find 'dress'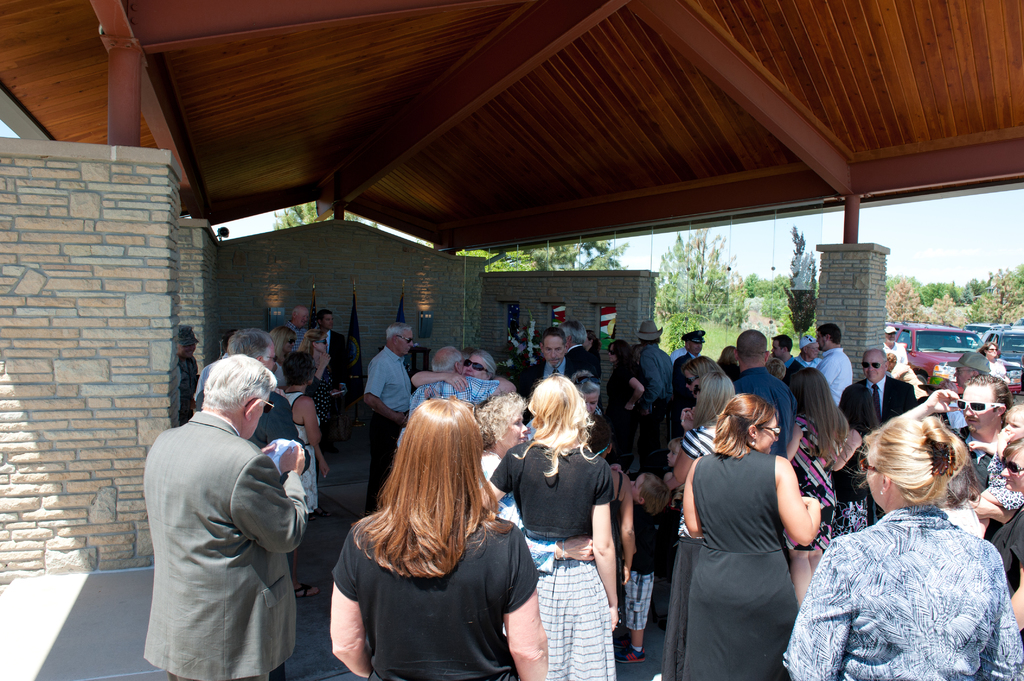
[x1=678, y1=456, x2=797, y2=680]
